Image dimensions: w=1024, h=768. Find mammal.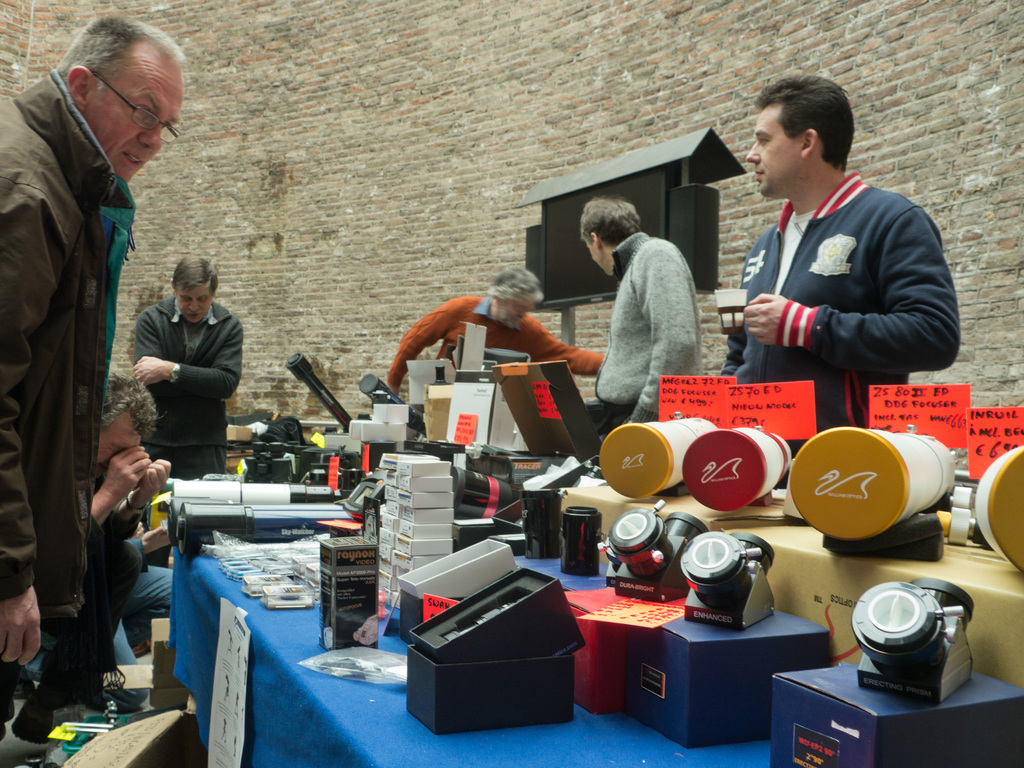
0/10/187/767.
